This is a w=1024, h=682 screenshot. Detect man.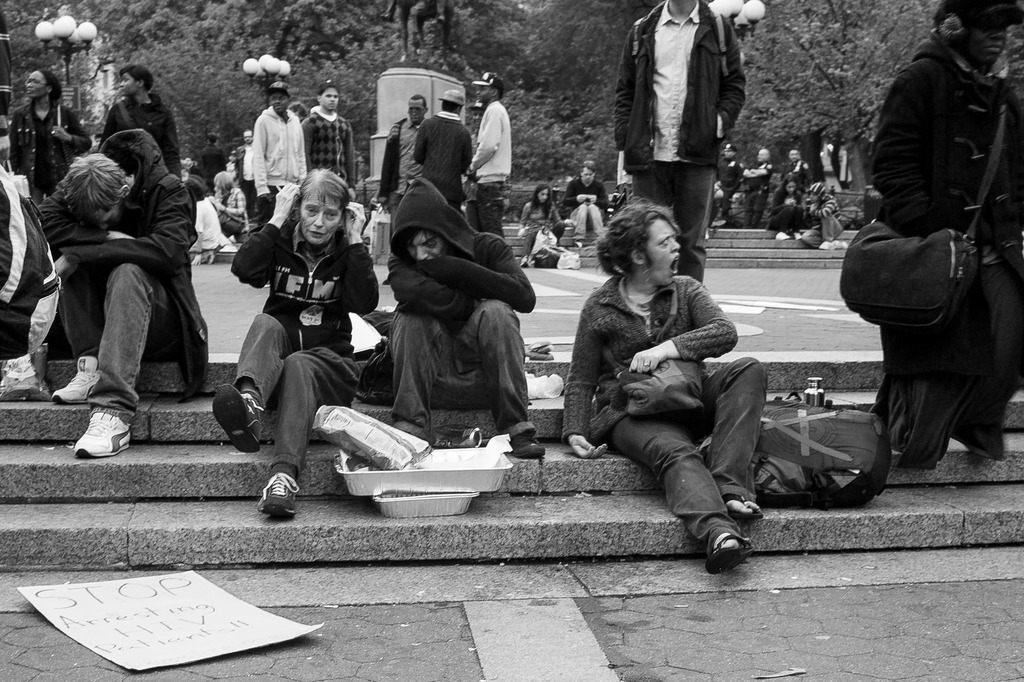
{"left": 744, "top": 149, "right": 774, "bottom": 232}.
